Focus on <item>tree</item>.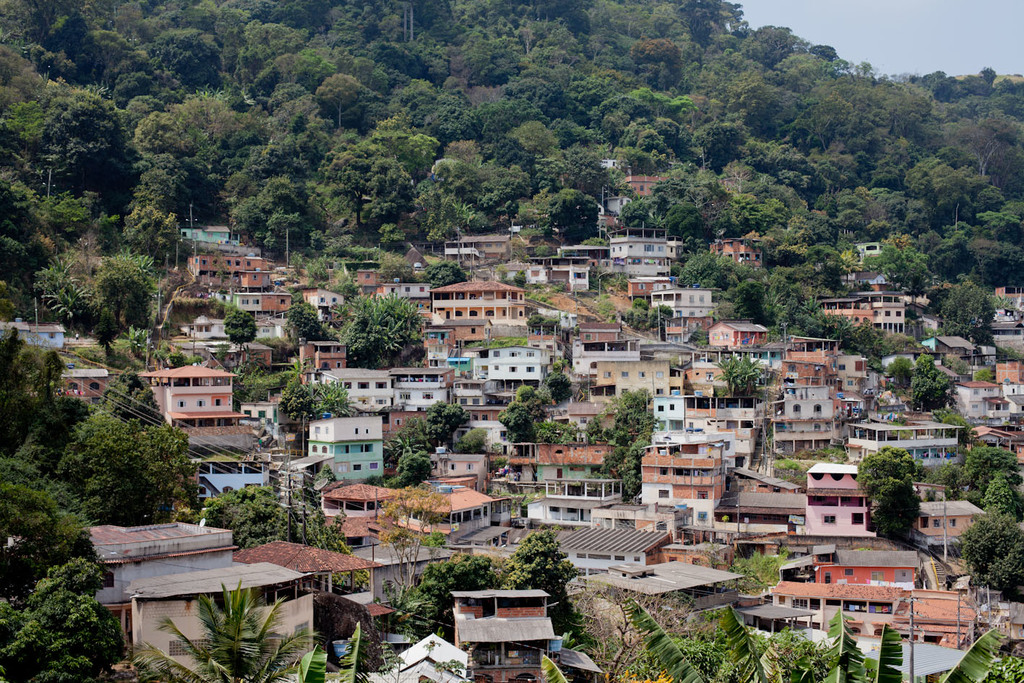
Focused at <bbox>718, 352, 753, 392</bbox>.
